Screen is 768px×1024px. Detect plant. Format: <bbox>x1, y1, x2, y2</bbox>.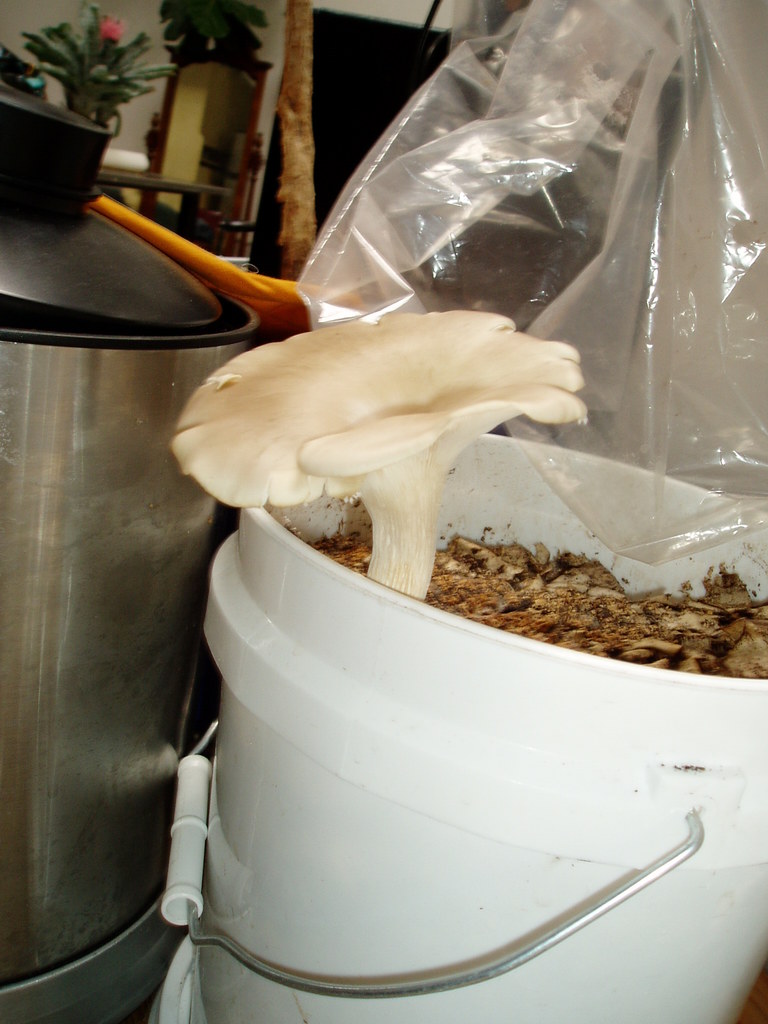
<bbox>149, 1, 276, 99</bbox>.
